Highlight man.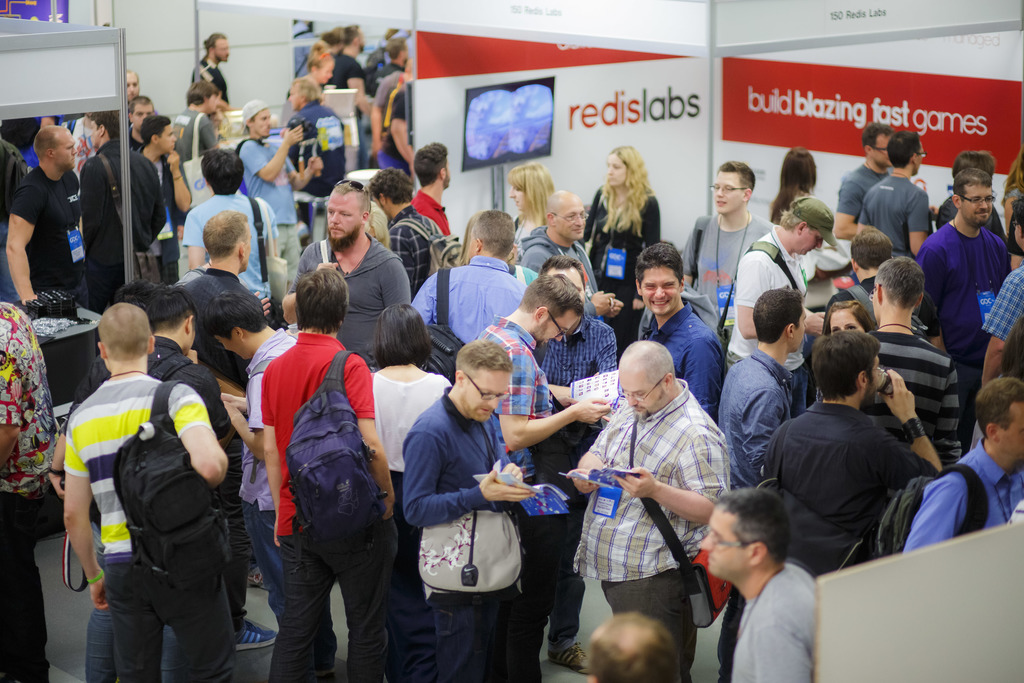
Highlighted region: 190,29,232,111.
